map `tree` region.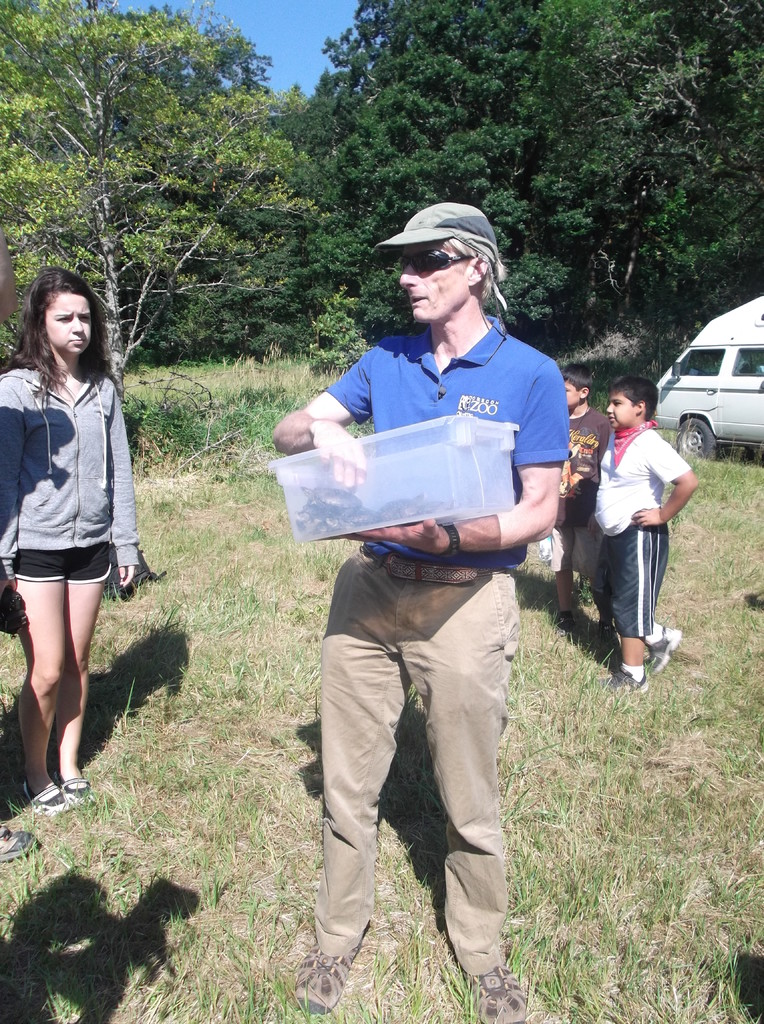
Mapped to region(289, 0, 763, 398).
